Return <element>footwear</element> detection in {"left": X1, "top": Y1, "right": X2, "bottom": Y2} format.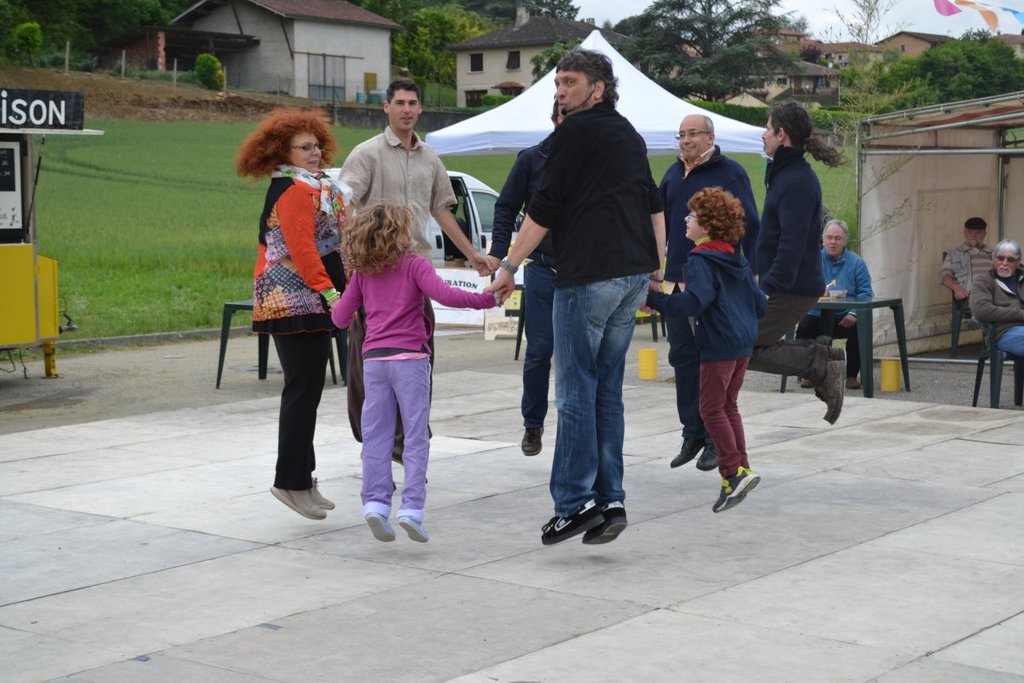
{"left": 848, "top": 373, "right": 860, "bottom": 392}.
